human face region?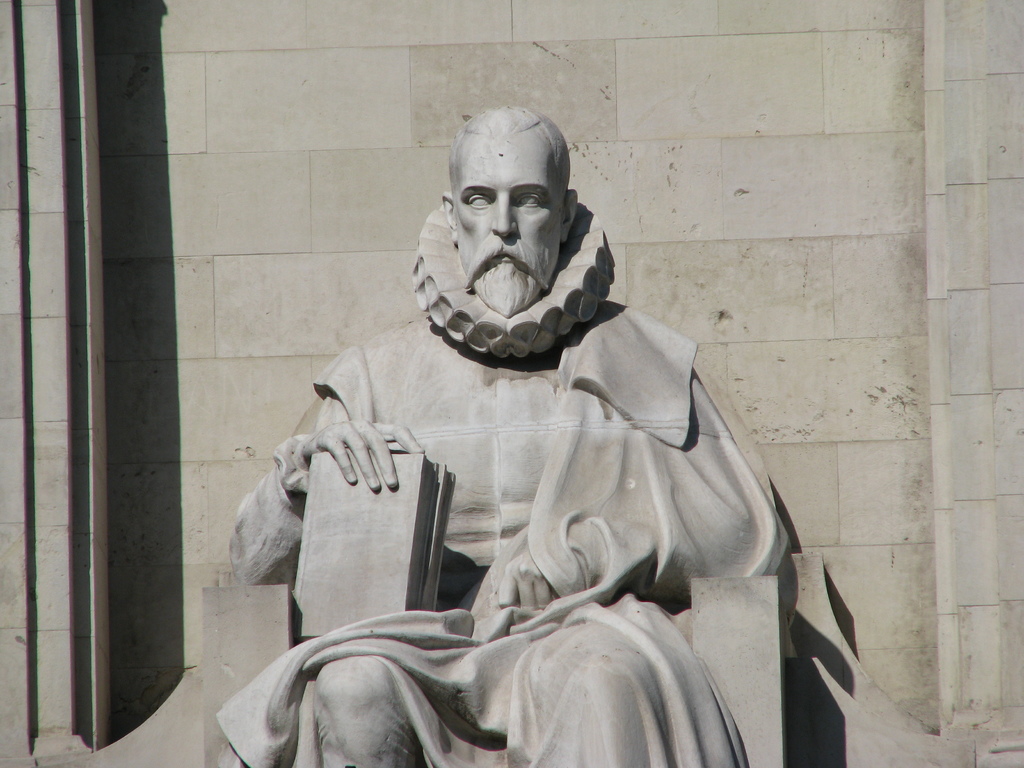
x1=454 y1=131 x2=559 y2=264
